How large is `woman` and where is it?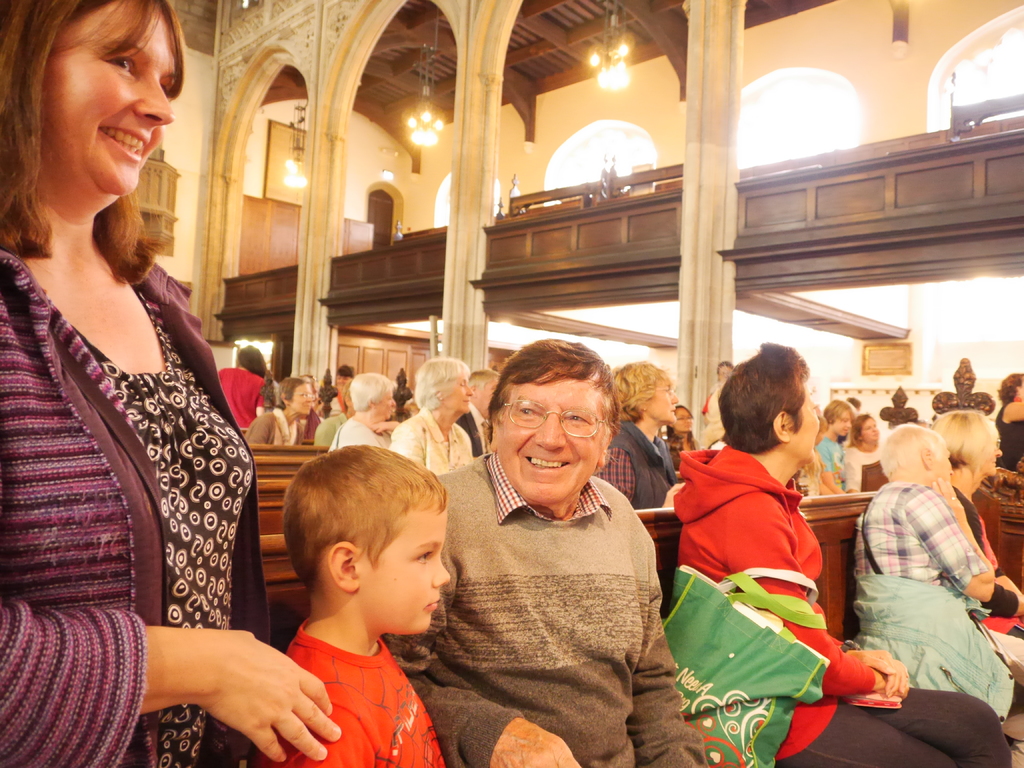
Bounding box: Rect(327, 365, 408, 456).
